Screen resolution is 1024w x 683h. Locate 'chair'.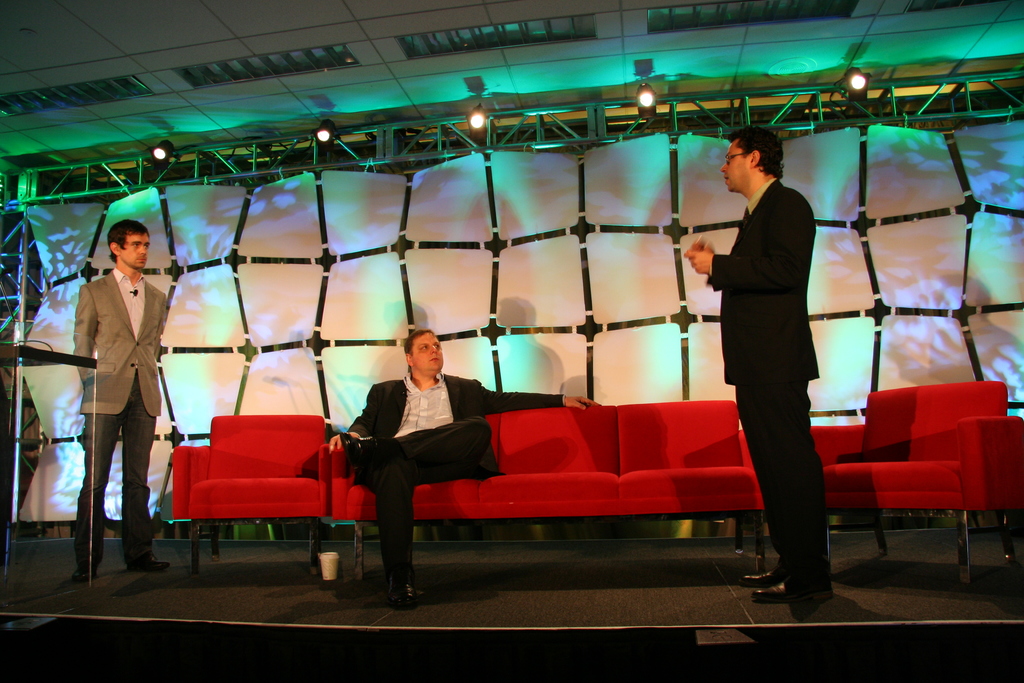
810 378 1023 588.
